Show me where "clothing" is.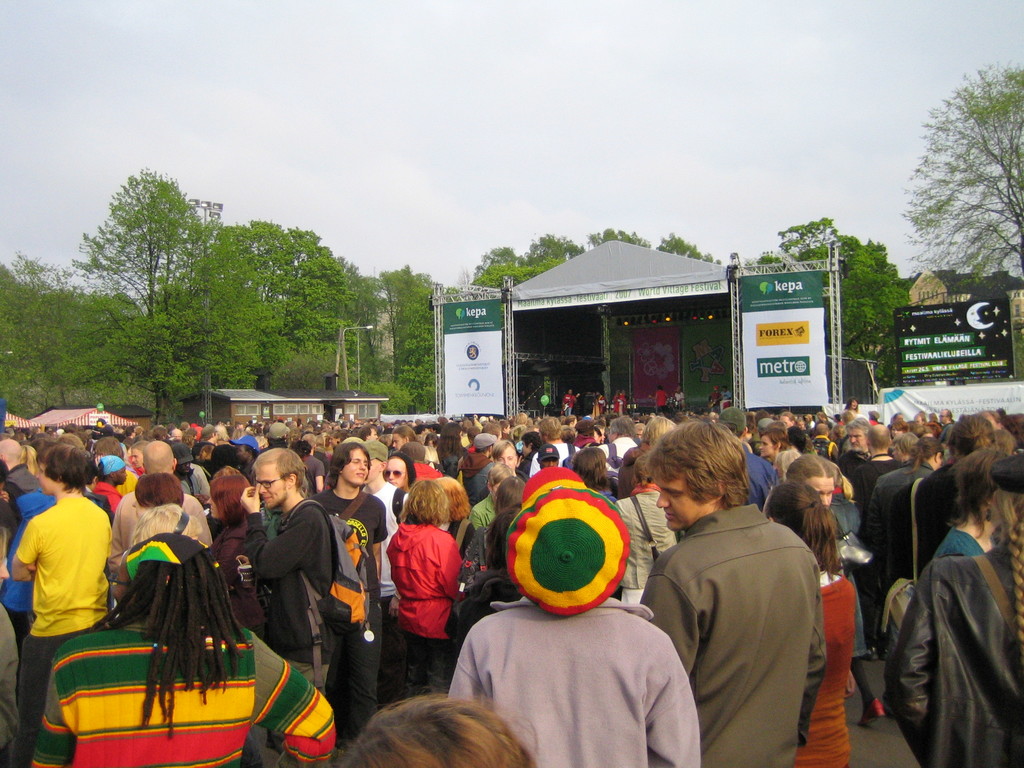
"clothing" is at detection(608, 395, 620, 416).
